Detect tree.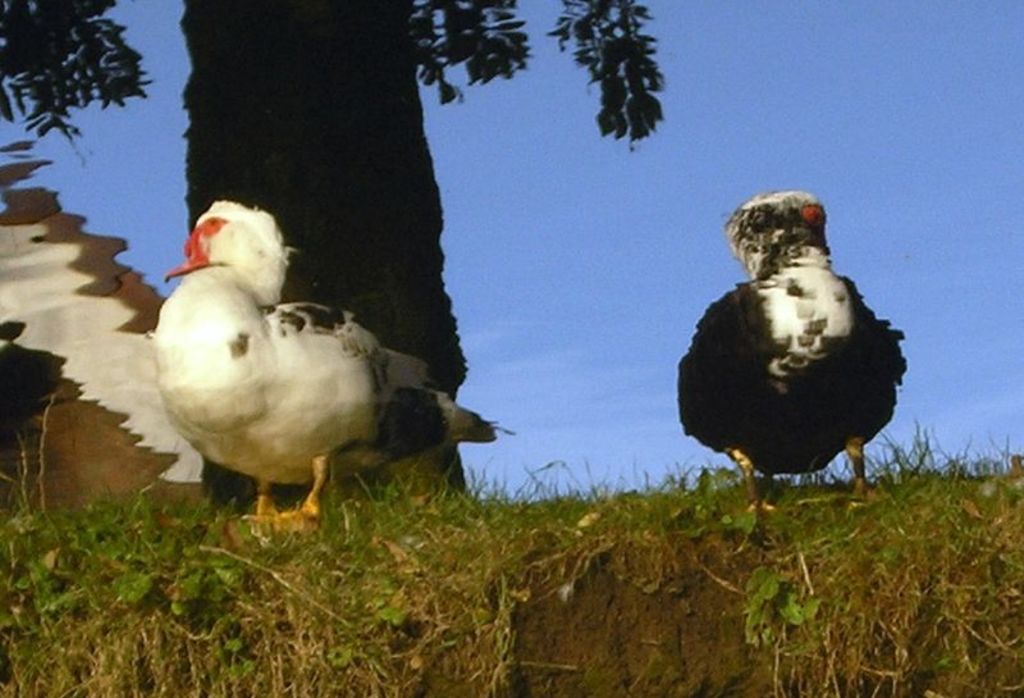
Detected at left=0, top=0, right=655, bottom=489.
